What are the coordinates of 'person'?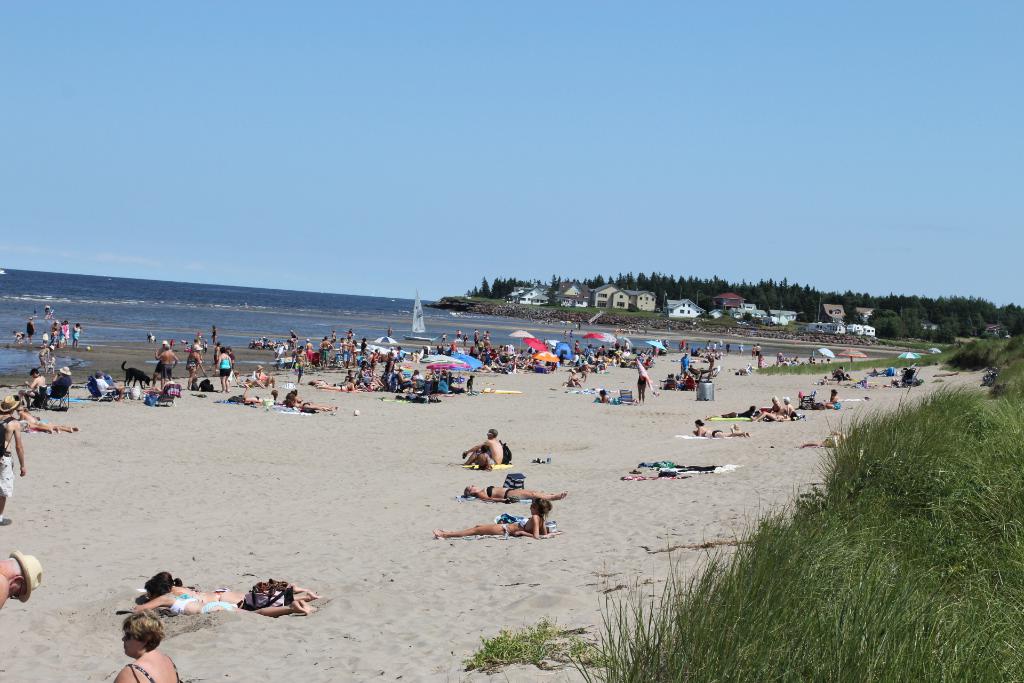
bbox=(767, 398, 785, 418).
